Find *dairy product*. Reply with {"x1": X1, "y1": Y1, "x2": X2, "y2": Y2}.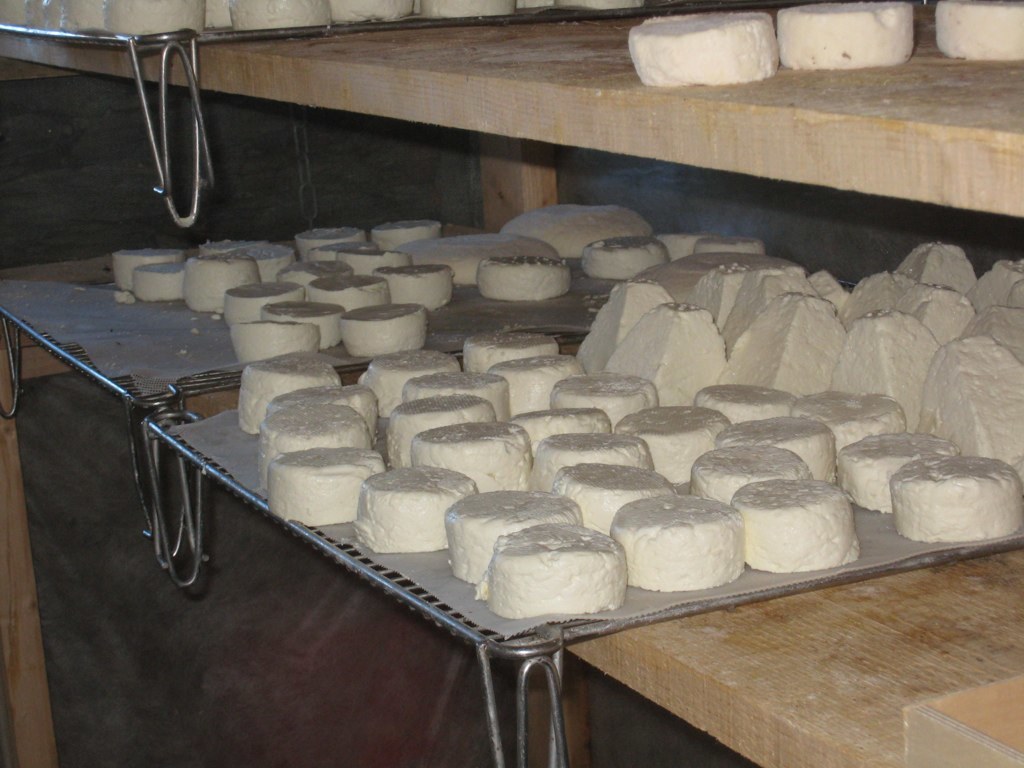
{"x1": 399, "y1": 393, "x2": 487, "y2": 449}.
